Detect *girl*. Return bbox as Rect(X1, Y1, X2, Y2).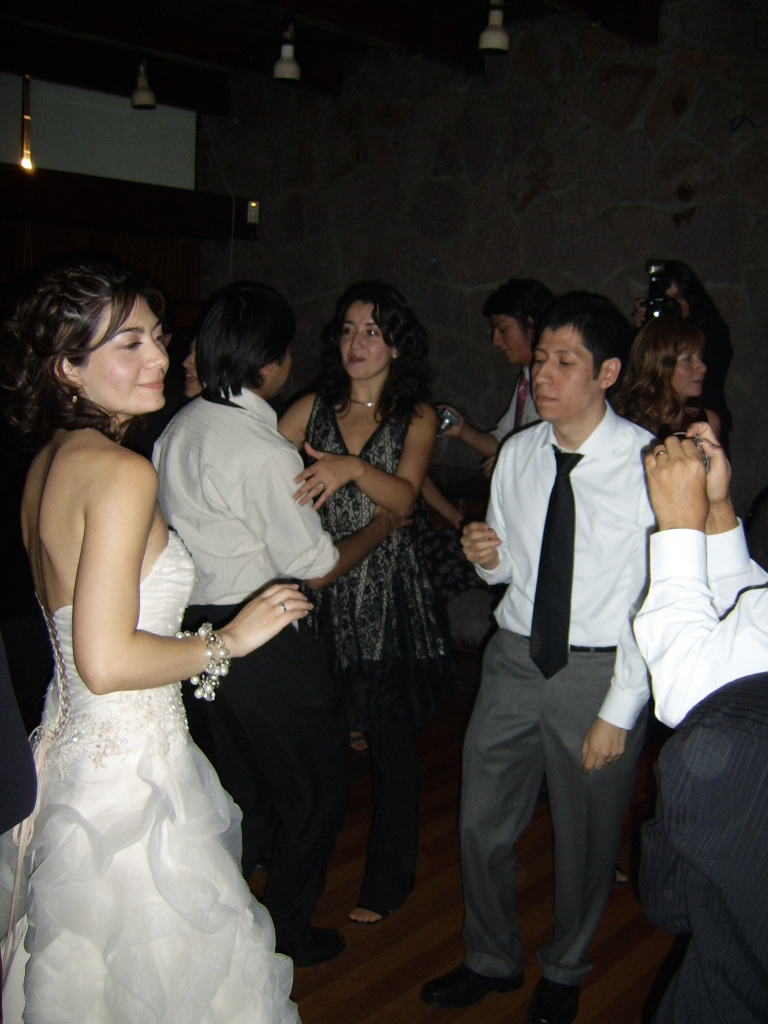
Rect(620, 300, 715, 449).
